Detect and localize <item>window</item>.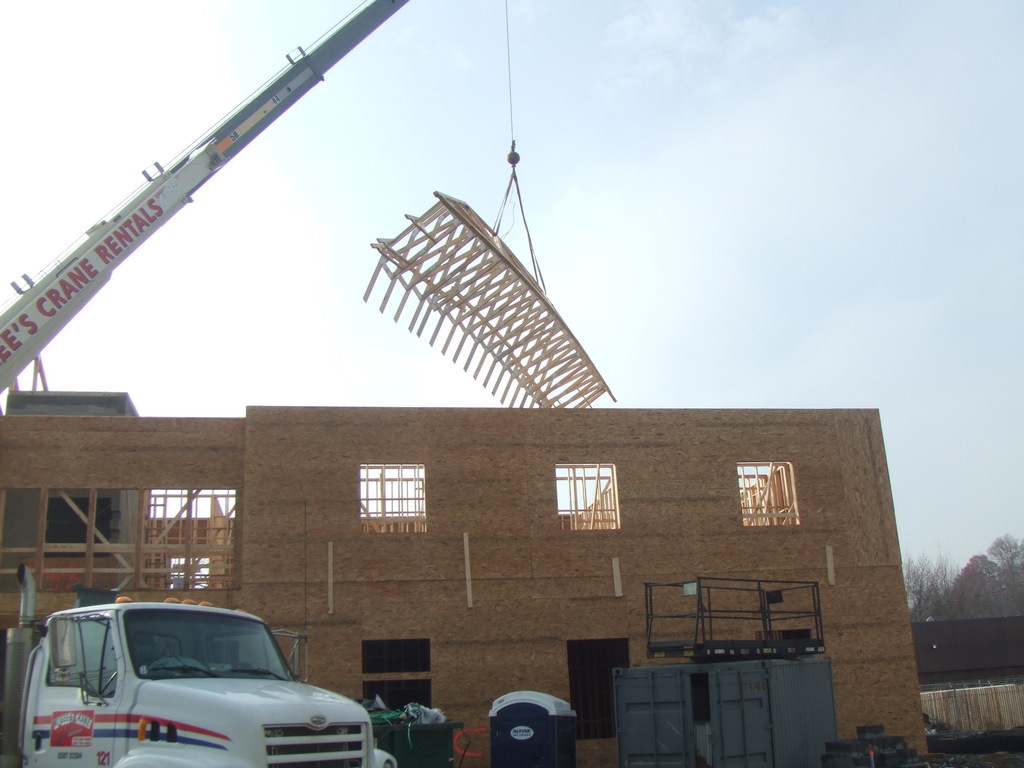
Localized at box(569, 641, 636, 739).
